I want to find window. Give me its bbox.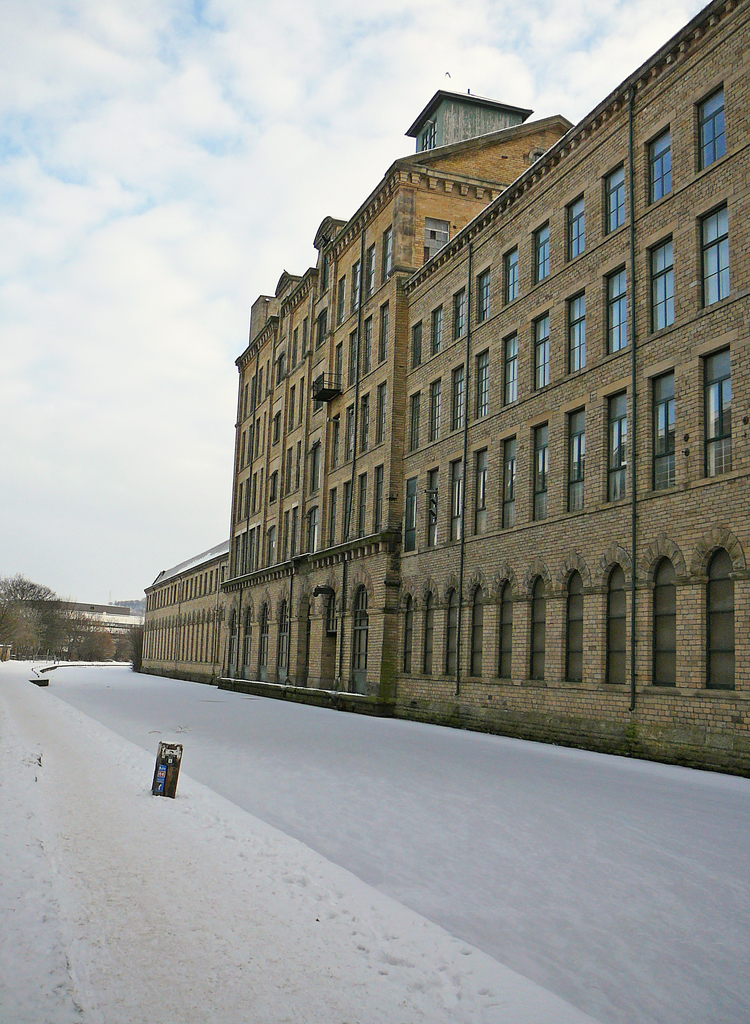
<box>280,509,290,567</box>.
